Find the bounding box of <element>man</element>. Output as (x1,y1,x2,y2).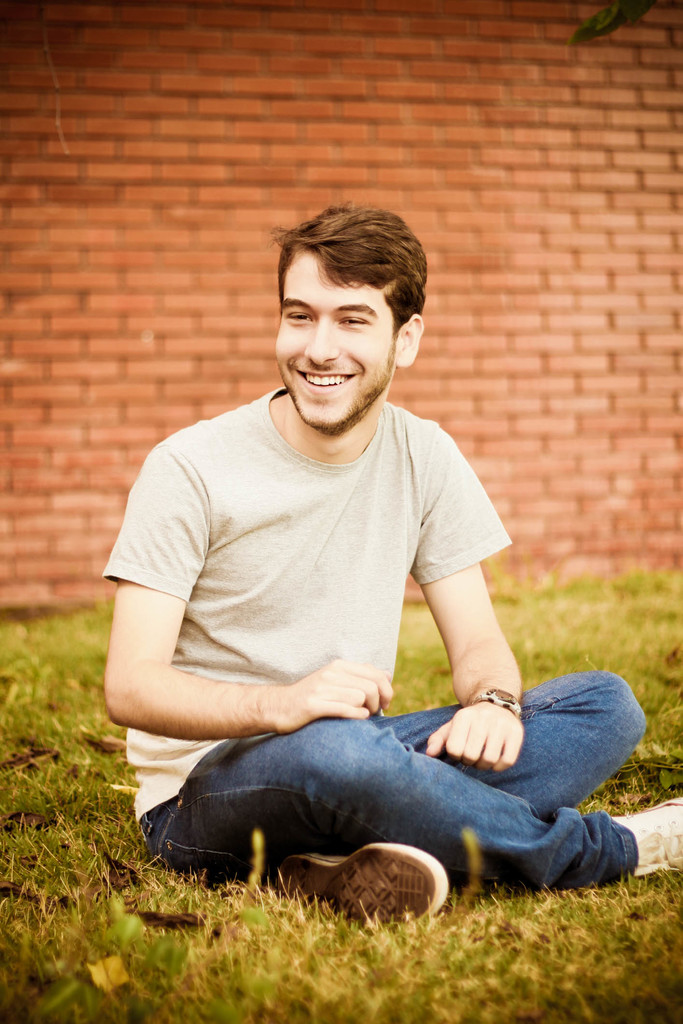
(104,202,682,924).
